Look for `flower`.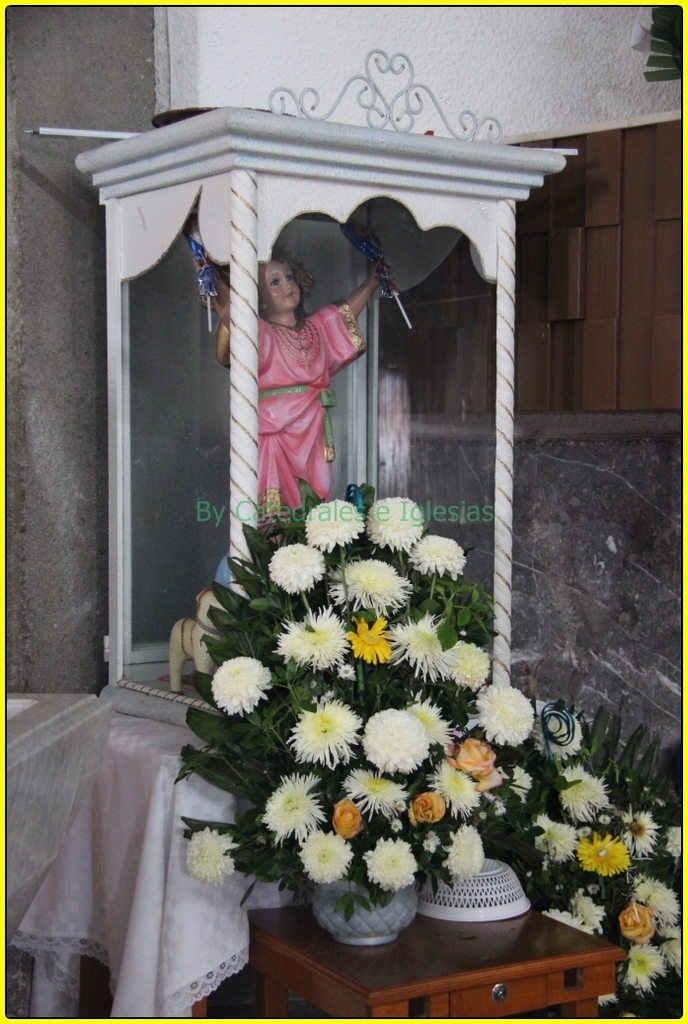
Found: box=[443, 639, 493, 693].
